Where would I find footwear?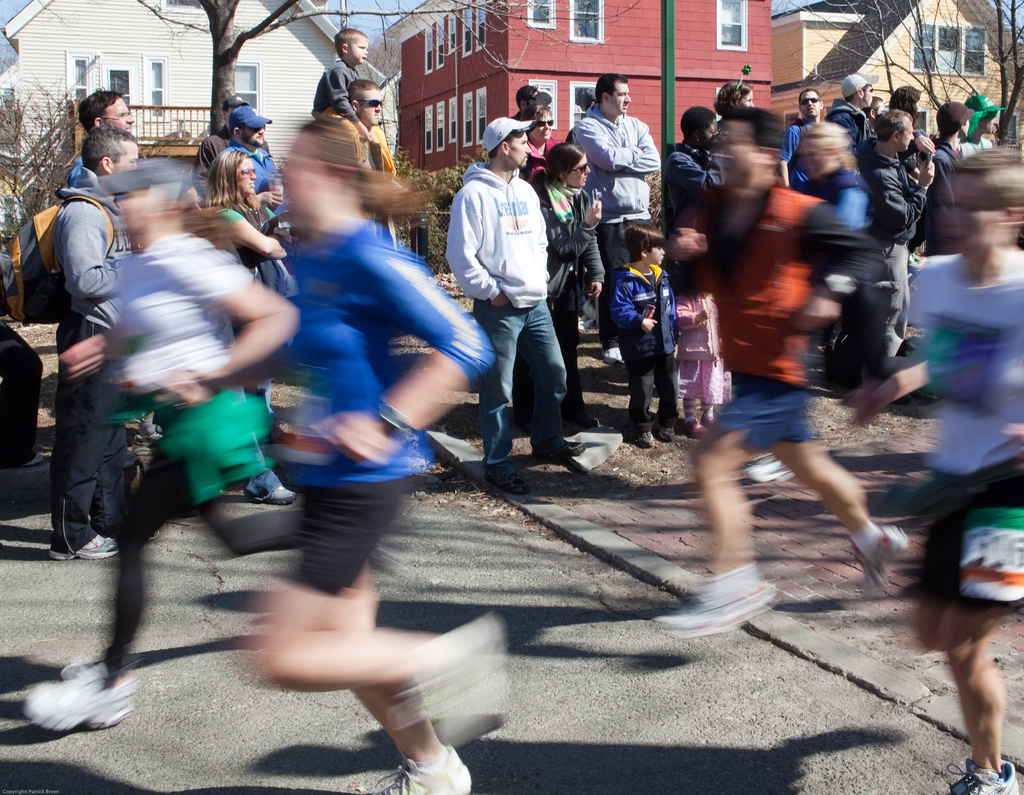
At 48, 534, 122, 560.
